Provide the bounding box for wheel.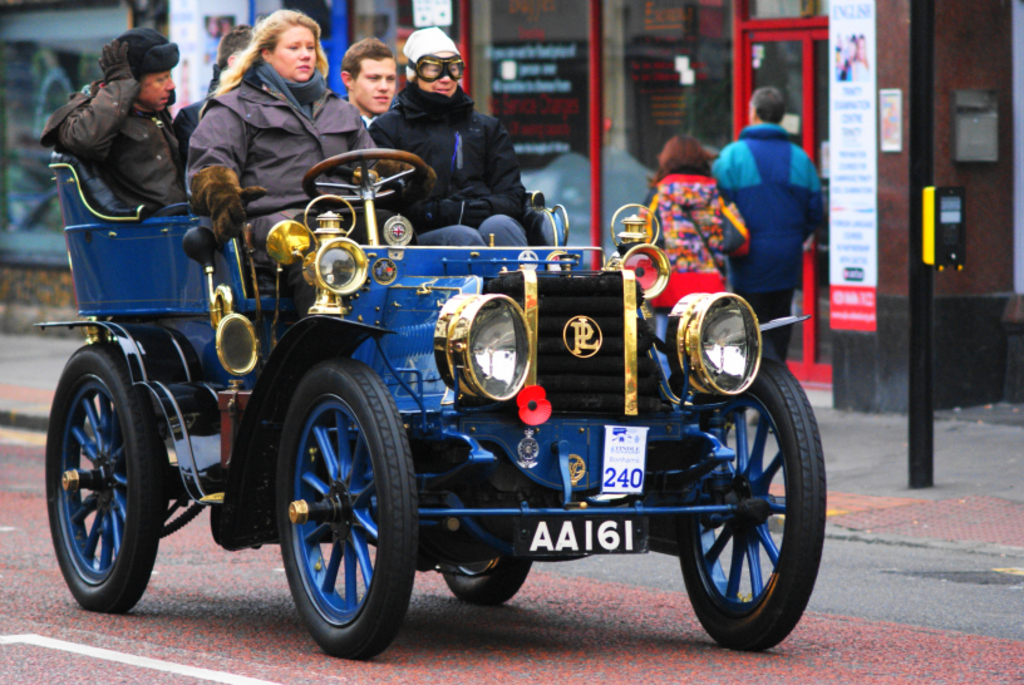
297:147:434:217.
